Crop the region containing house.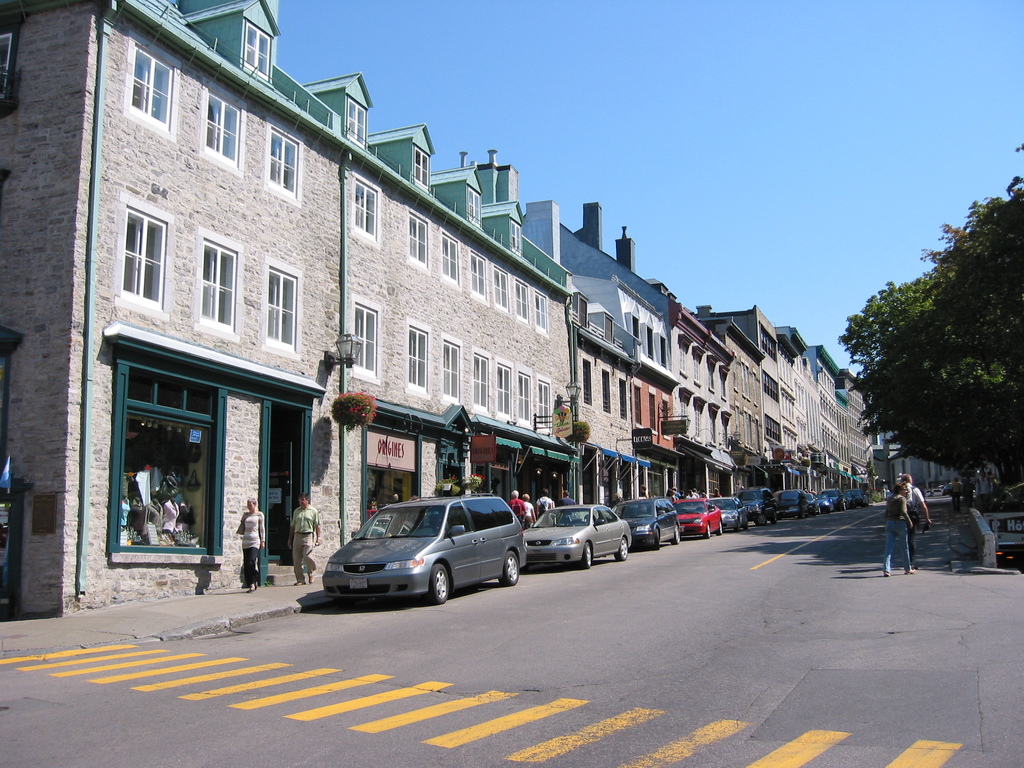
Crop region: box(307, 73, 571, 554).
